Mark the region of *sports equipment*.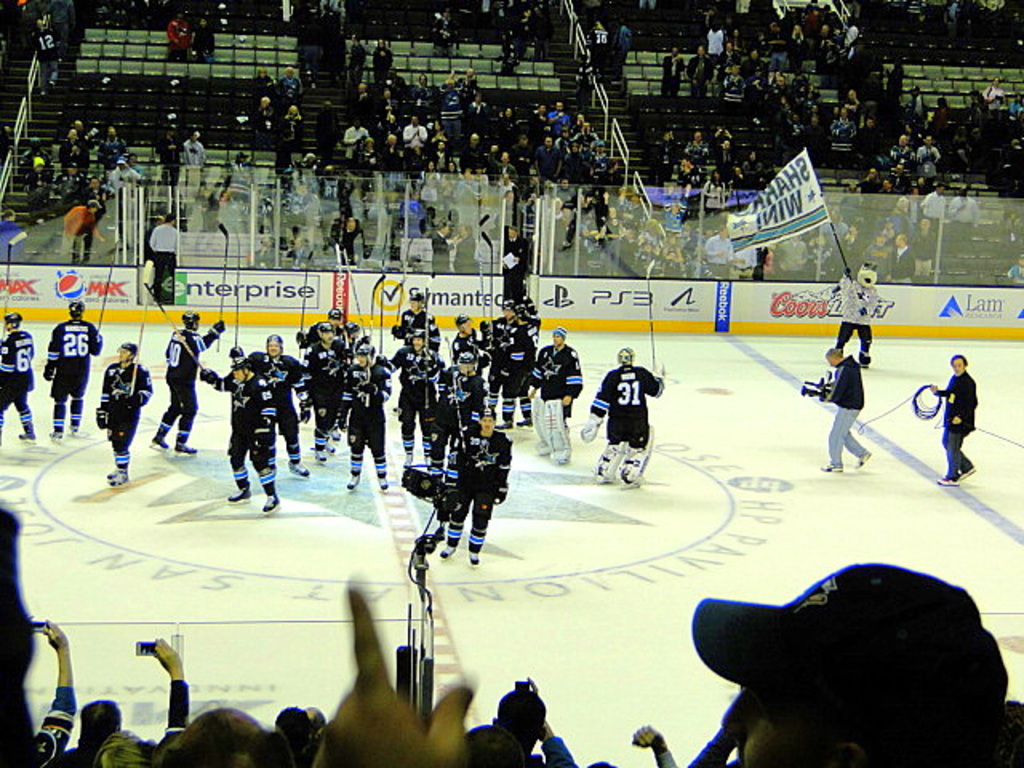
Region: bbox=(301, 400, 309, 419).
